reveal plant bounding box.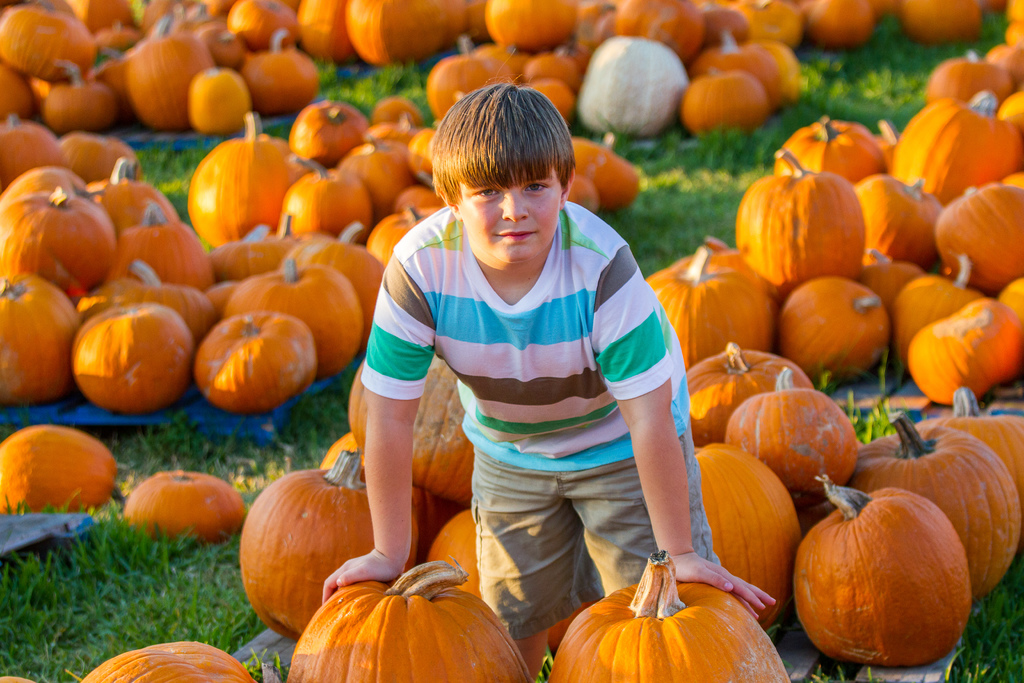
Revealed: bbox(766, 623, 792, 672).
